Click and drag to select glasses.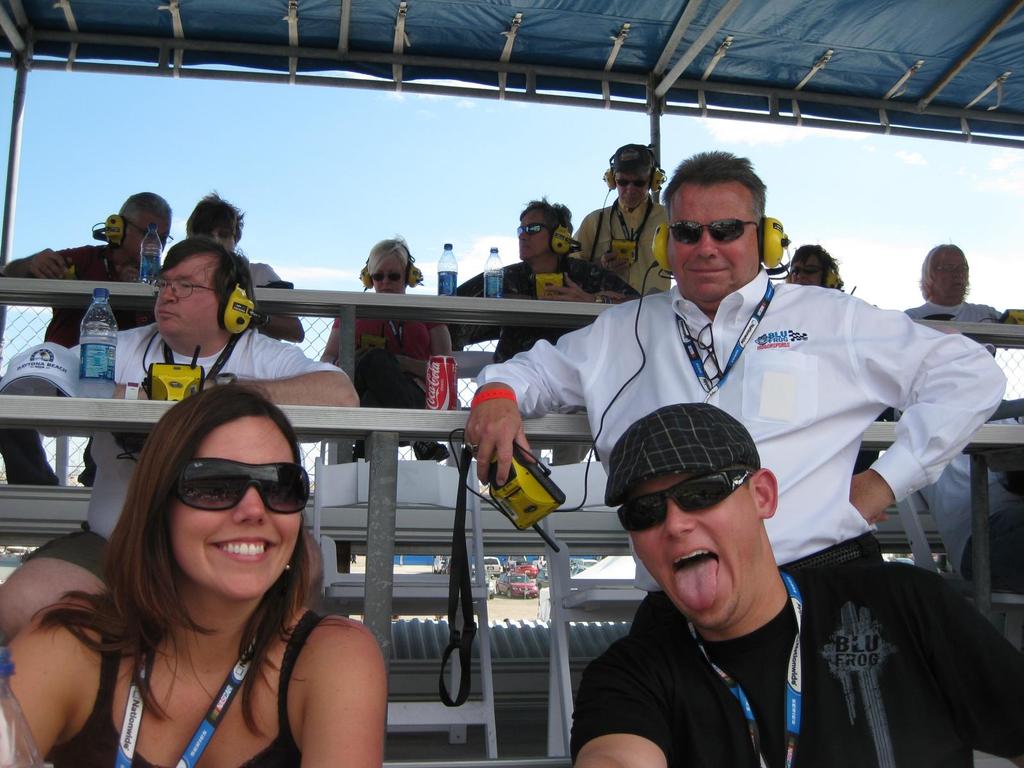
Selection: <region>933, 264, 970, 273</region>.
